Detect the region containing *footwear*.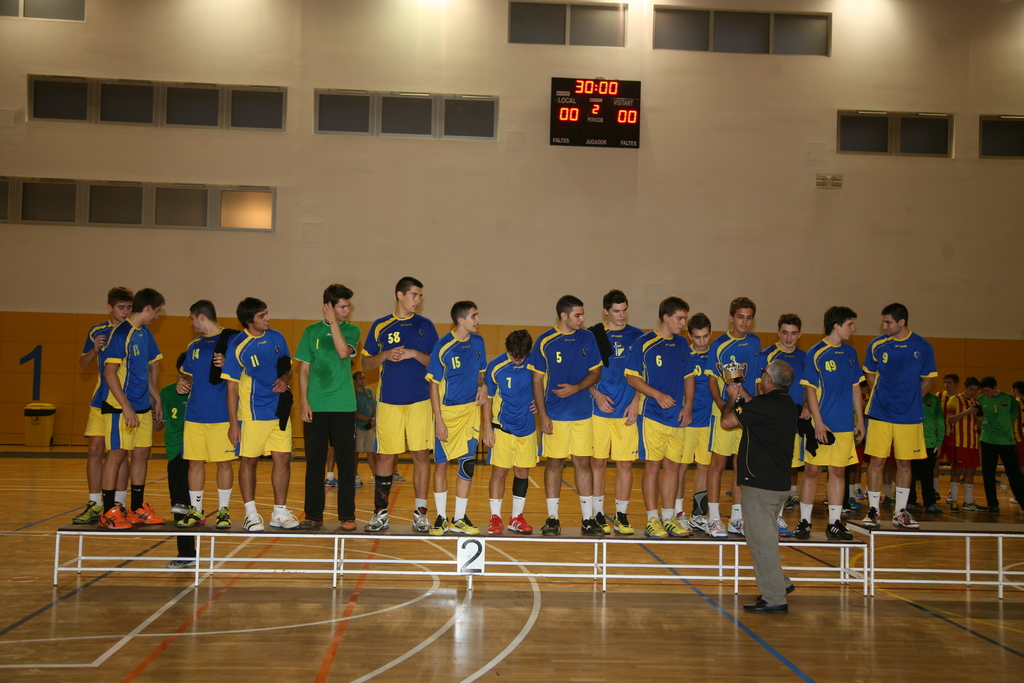
l=541, t=515, r=563, b=539.
